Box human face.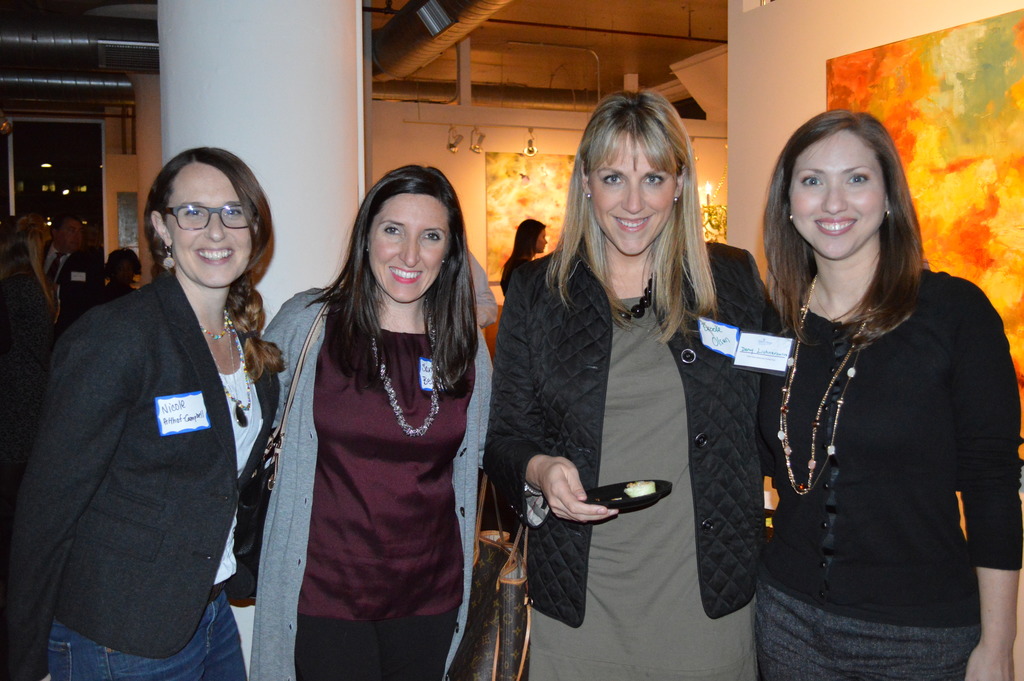
crop(532, 231, 547, 249).
